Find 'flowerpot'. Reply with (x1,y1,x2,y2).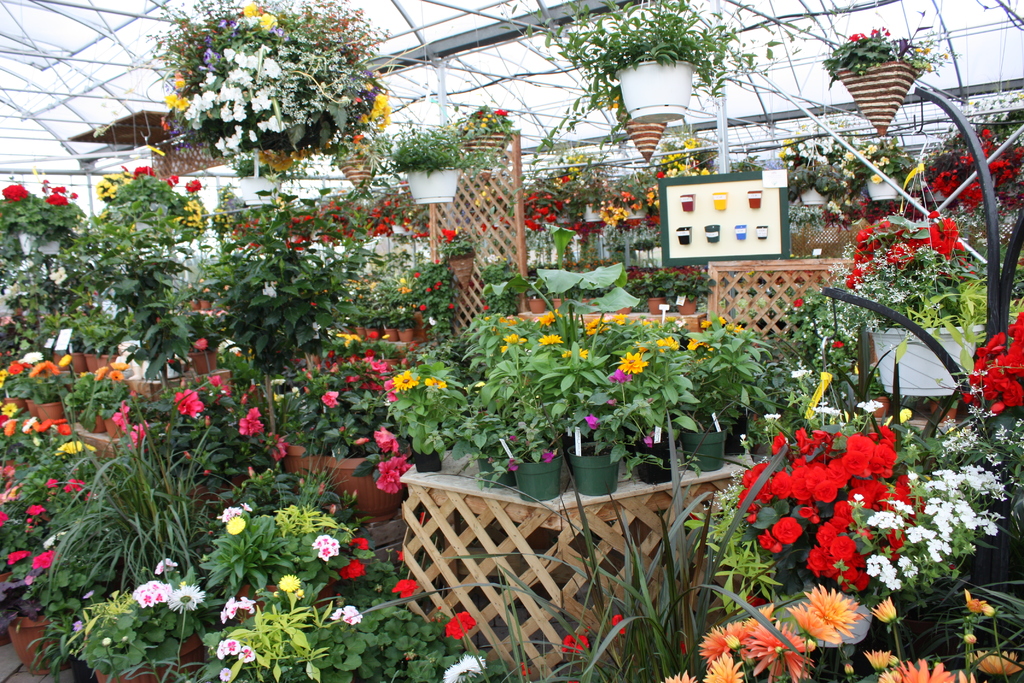
(236,177,278,208).
